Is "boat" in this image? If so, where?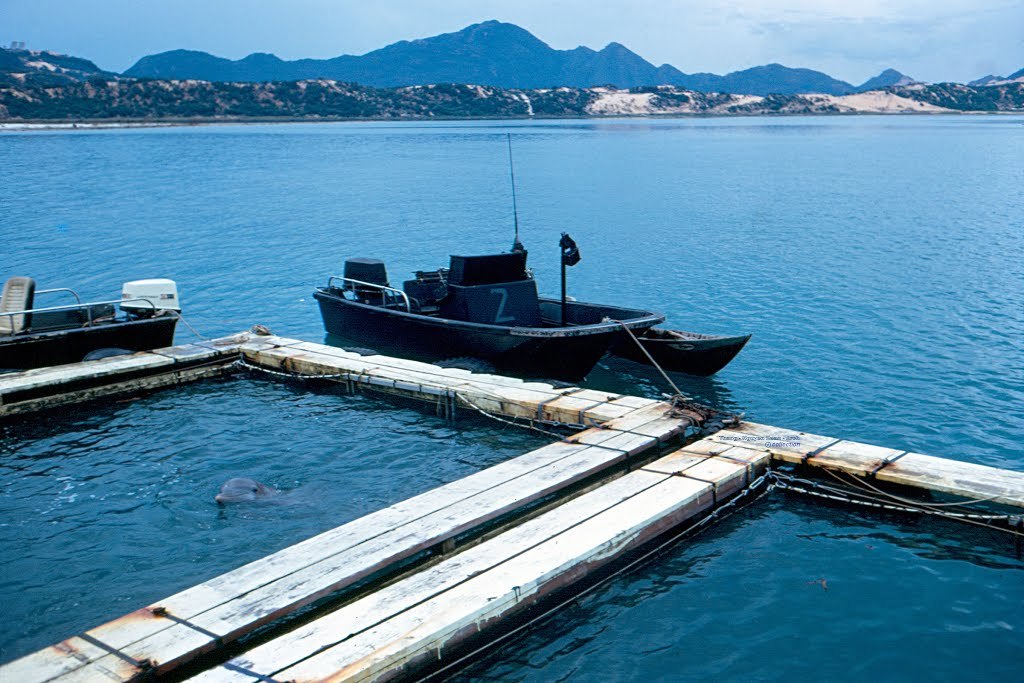
Yes, at rect(0, 275, 183, 372).
